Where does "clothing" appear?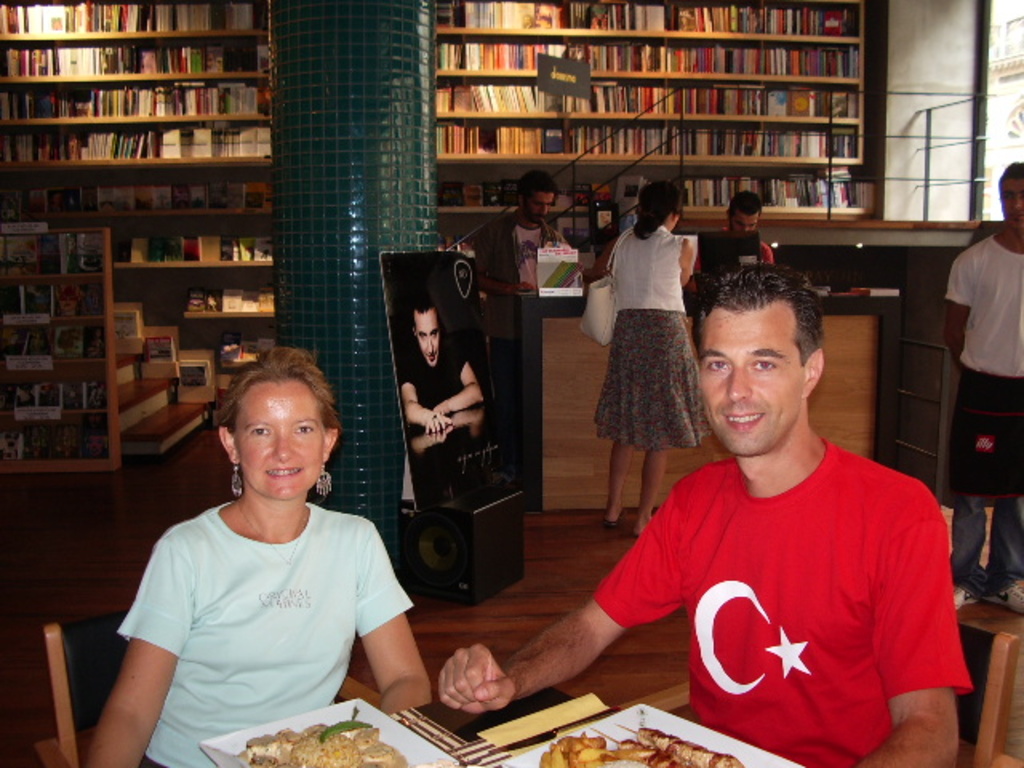
Appears at bbox=(592, 437, 973, 766).
